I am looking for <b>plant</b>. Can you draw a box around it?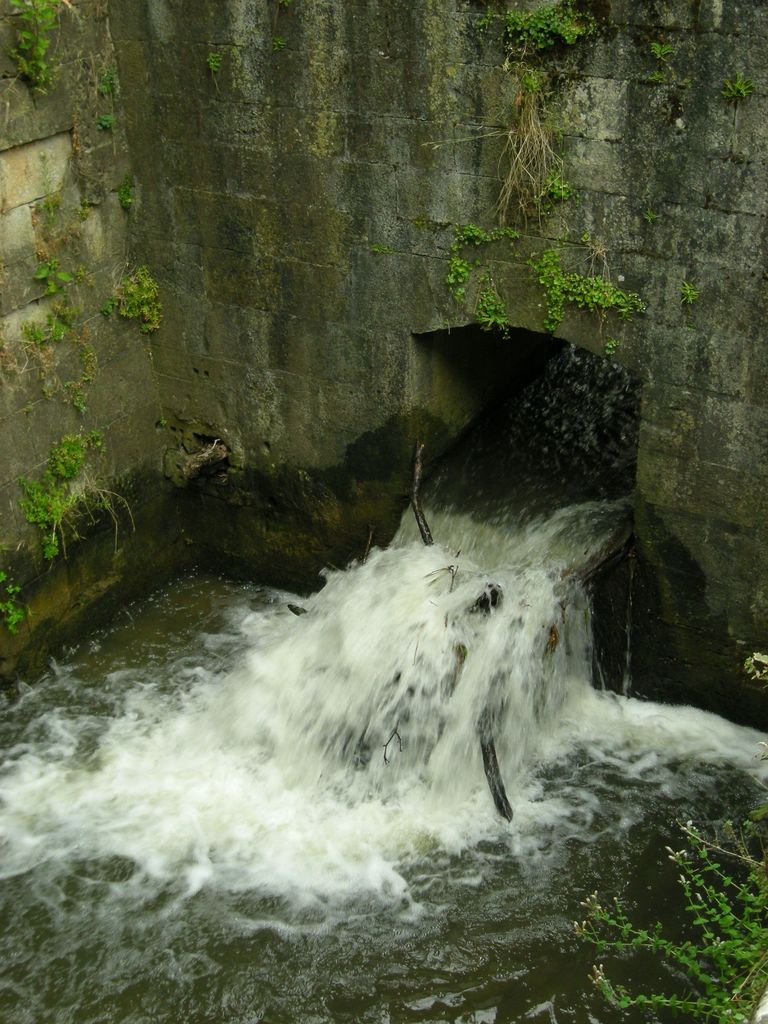
Sure, the bounding box is x1=528, y1=253, x2=654, y2=335.
